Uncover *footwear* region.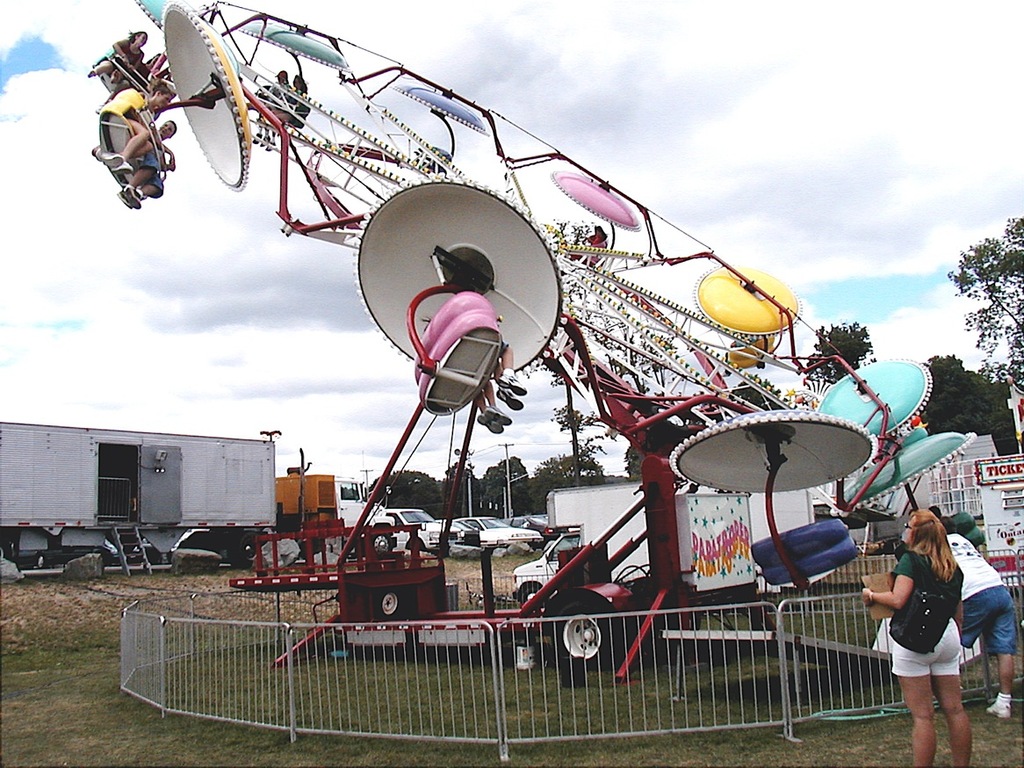
Uncovered: Rect(986, 691, 1013, 721).
